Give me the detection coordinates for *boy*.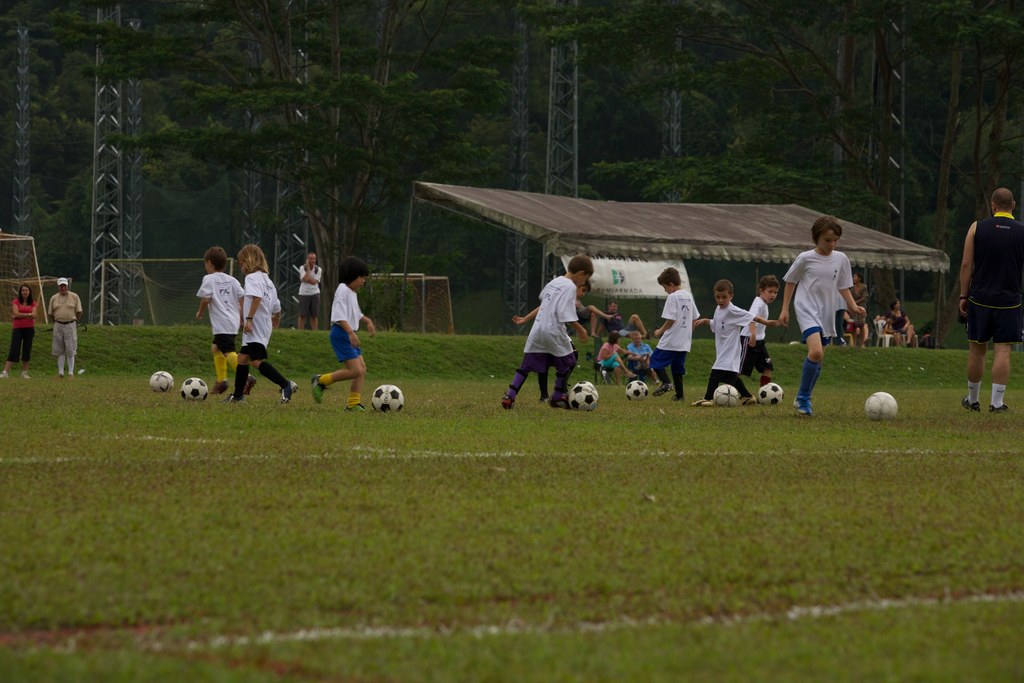
[882, 314, 904, 349].
